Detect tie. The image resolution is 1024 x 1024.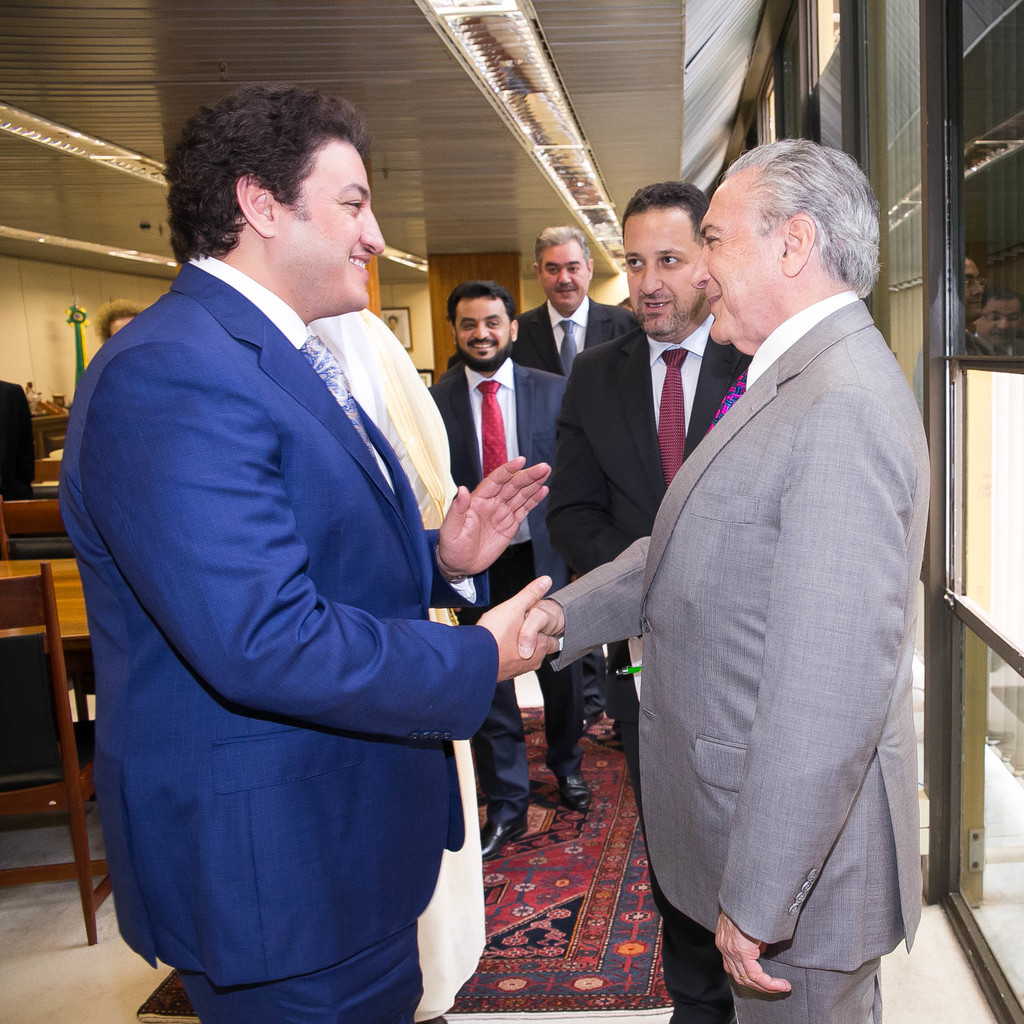
557:319:579:378.
